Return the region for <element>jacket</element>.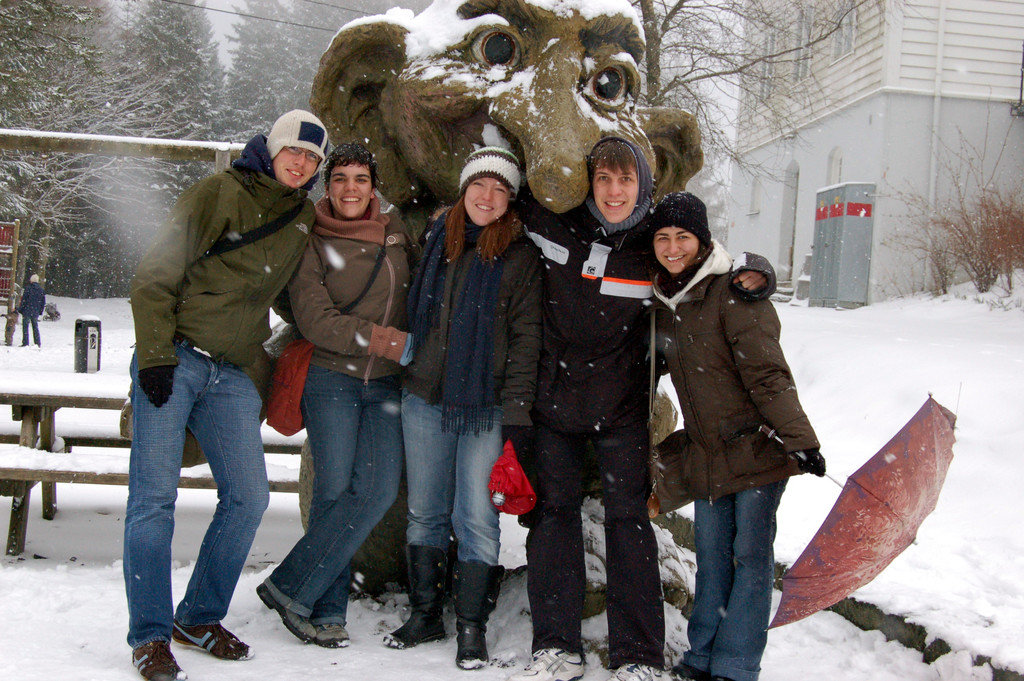
region(409, 203, 538, 429).
